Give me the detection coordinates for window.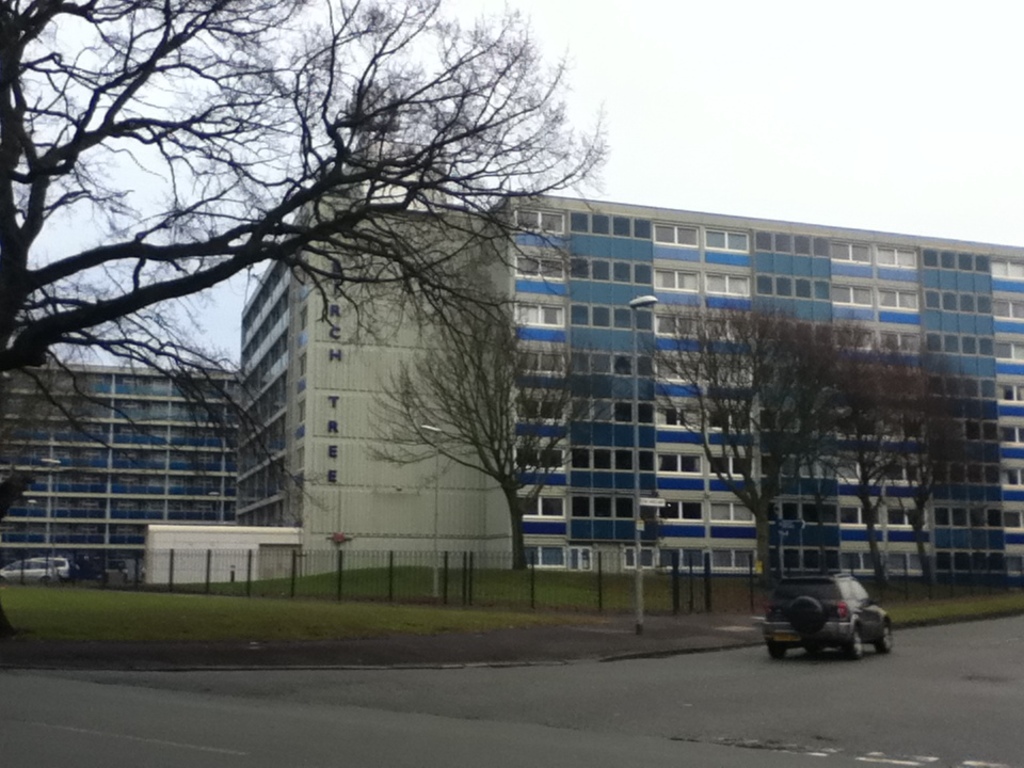
<bbox>921, 284, 1023, 320</bbox>.
